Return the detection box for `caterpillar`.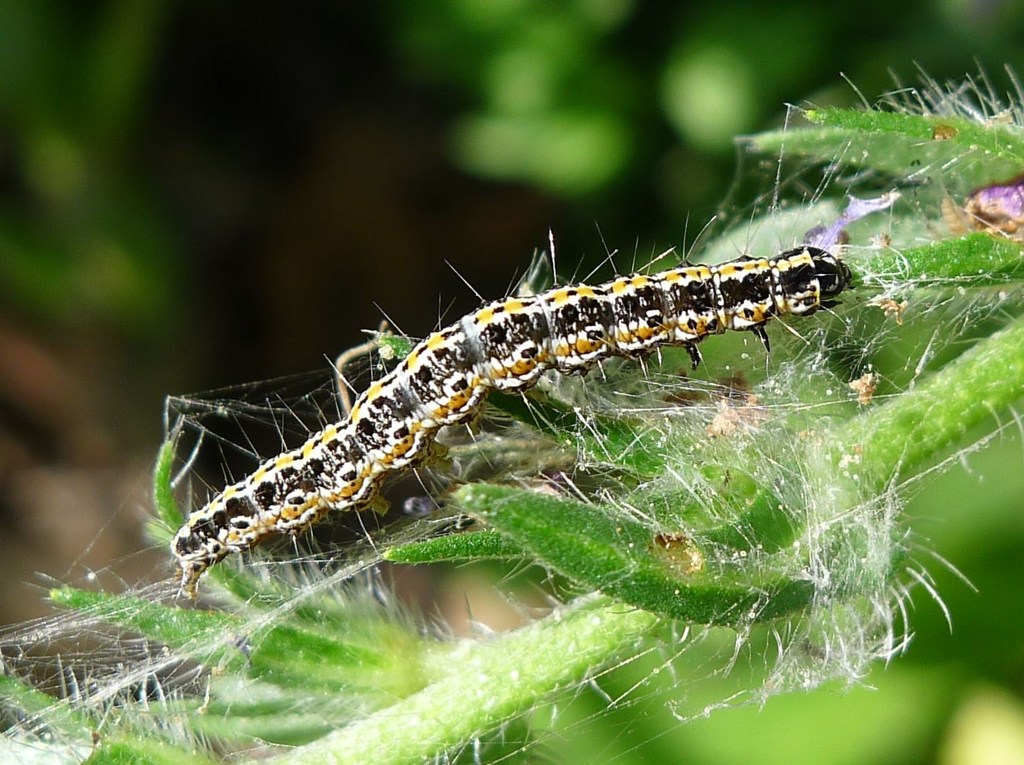
bbox=(172, 219, 844, 621).
